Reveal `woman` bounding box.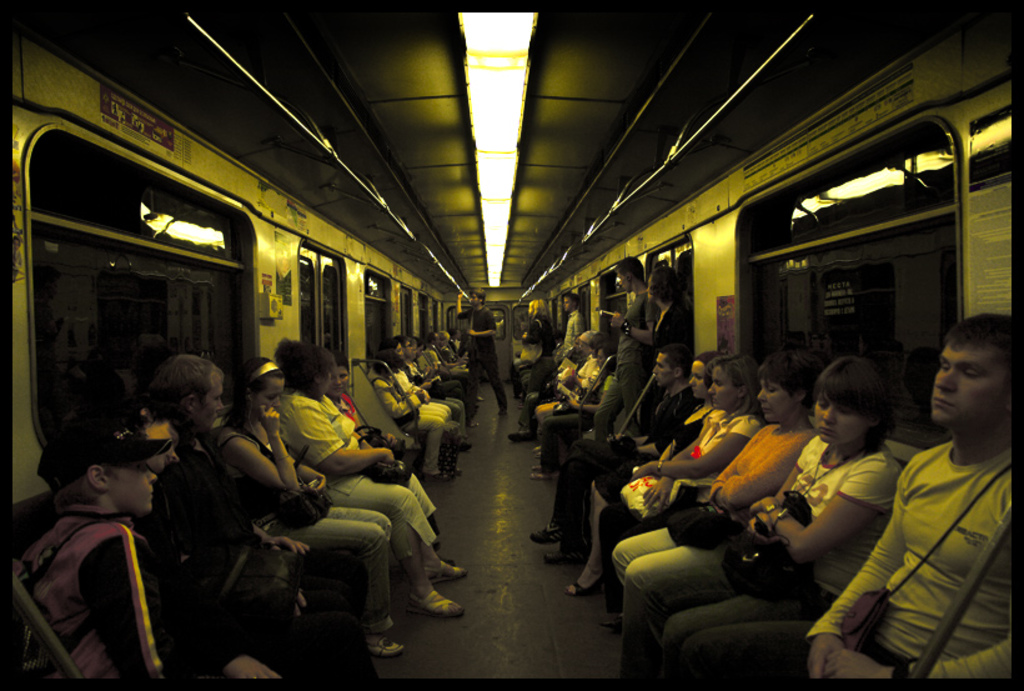
Revealed: box(278, 340, 463, 606).
